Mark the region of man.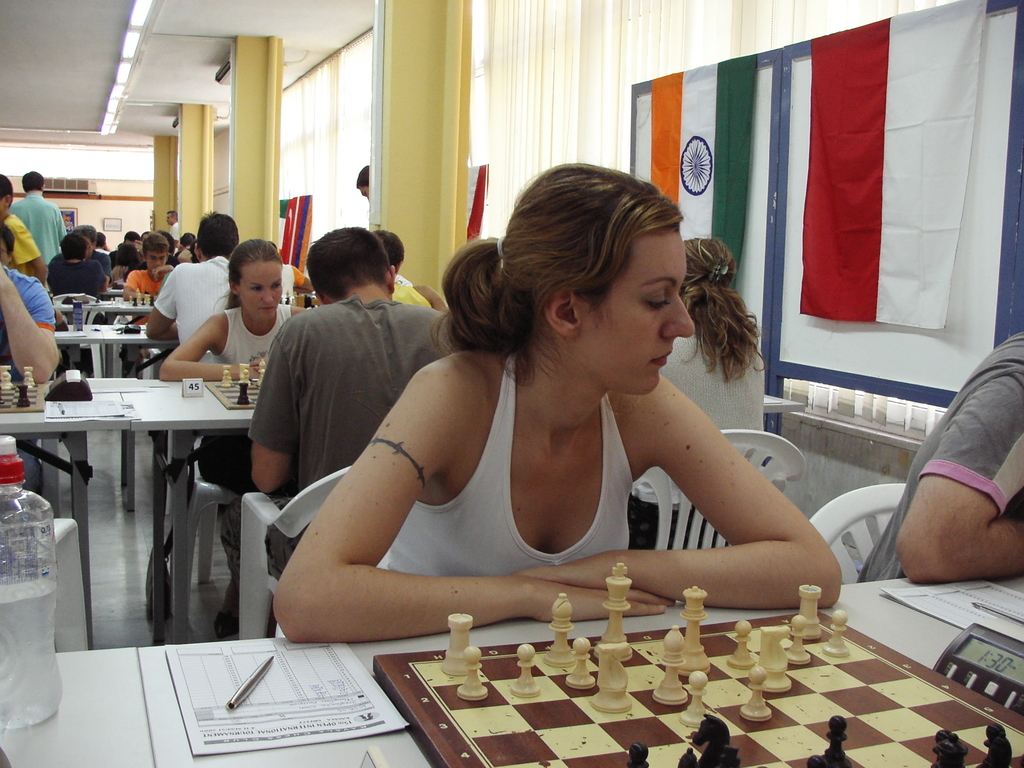
Region: l=214, t=221, r=453, b=641.
